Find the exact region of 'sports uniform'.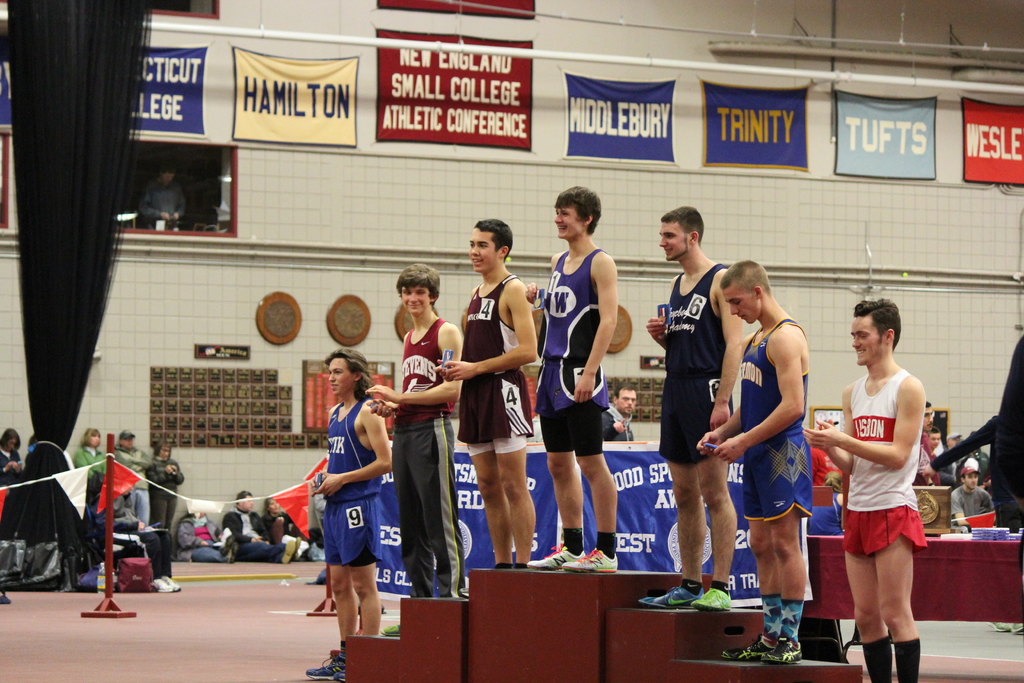
Exact region: 457/275/547/570.
